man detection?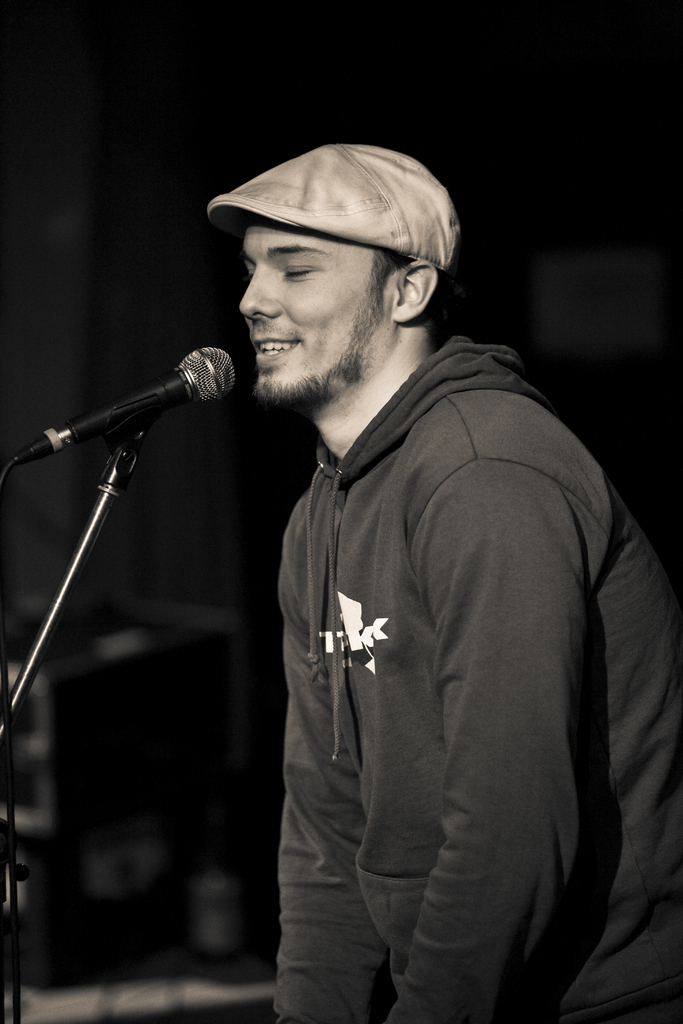
{"left": 209, "top": 145, "right": 682, "bottom": 1023}
